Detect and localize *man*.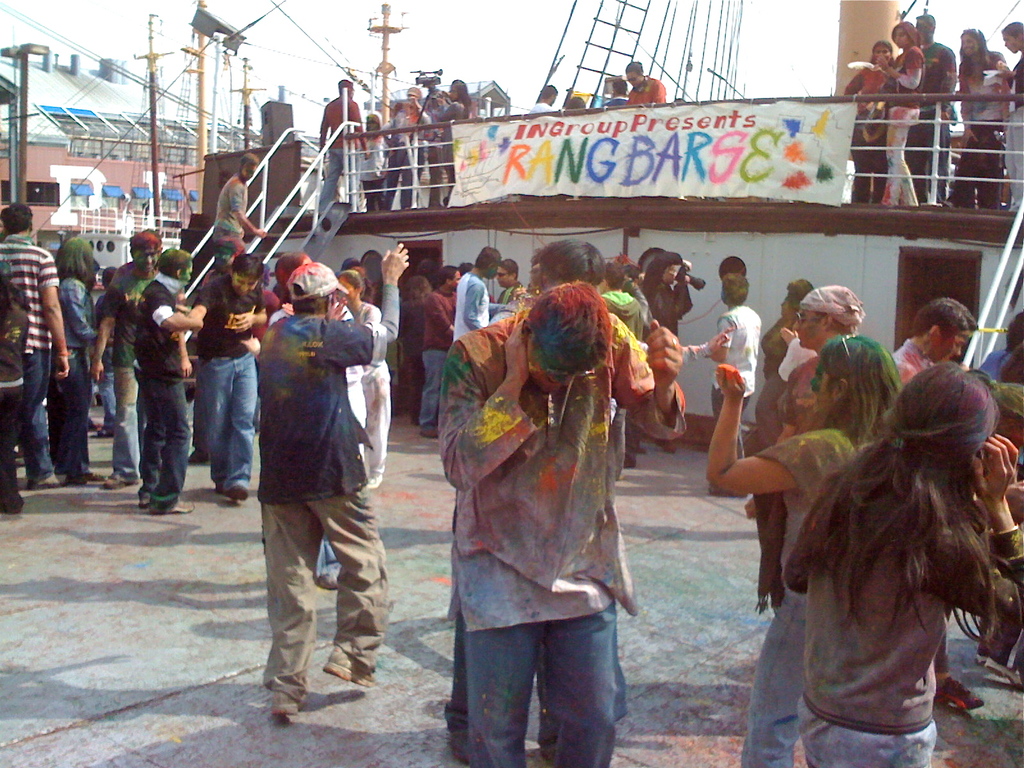
Localized at (x1=79, y1=229, x2=179, y2=492).
